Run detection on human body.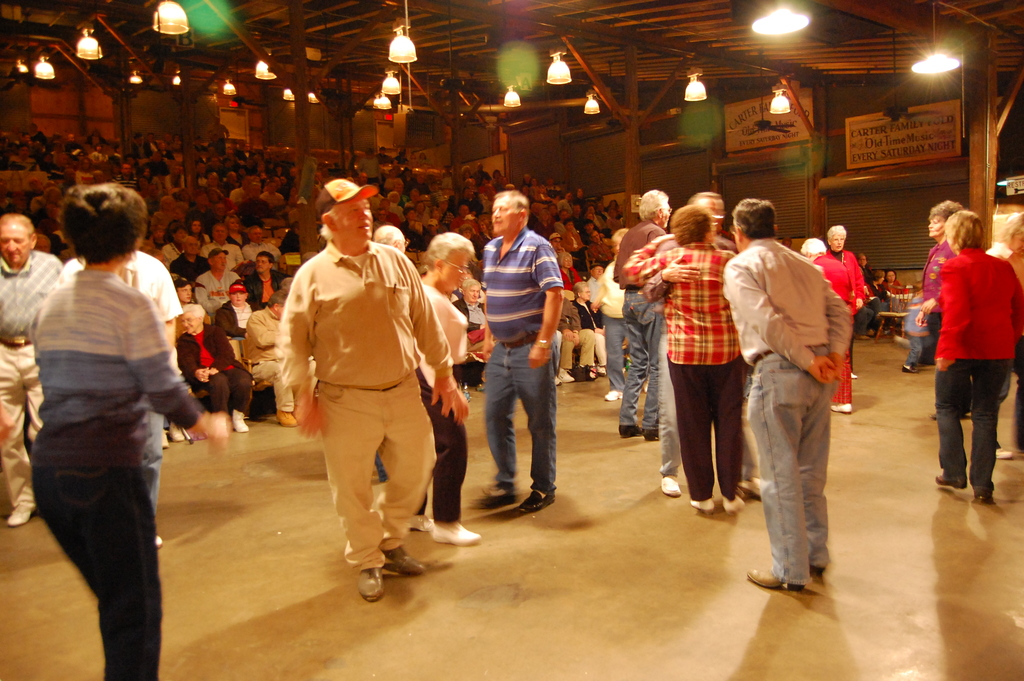
Result: (360, 138, 381, 180).
